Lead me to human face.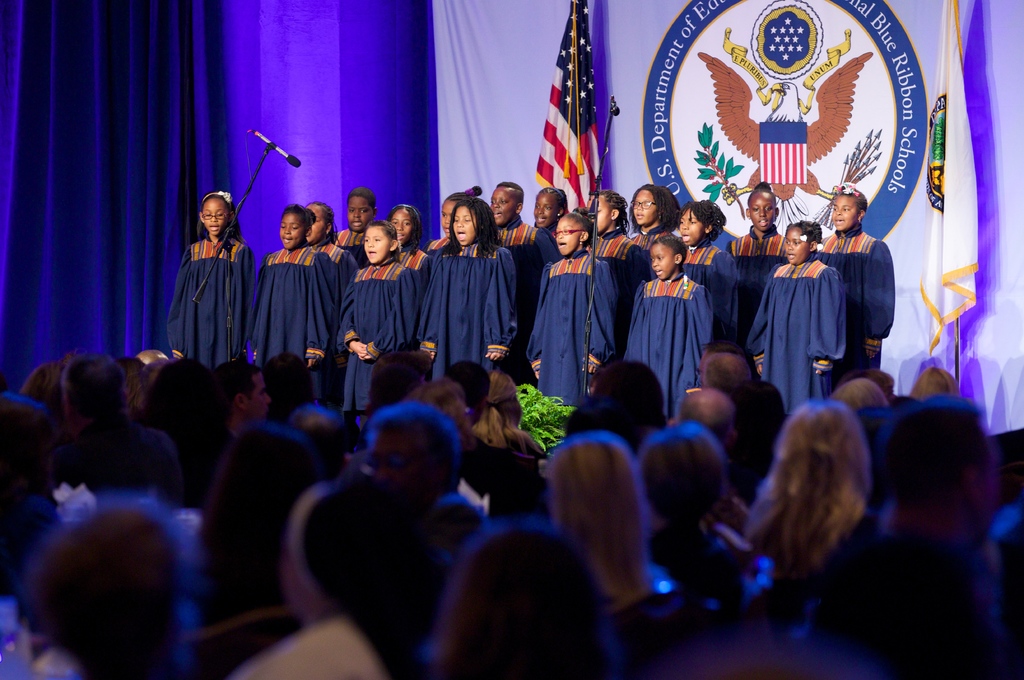
Lead to x1=653 y1=243 x2=680 y2=277.
